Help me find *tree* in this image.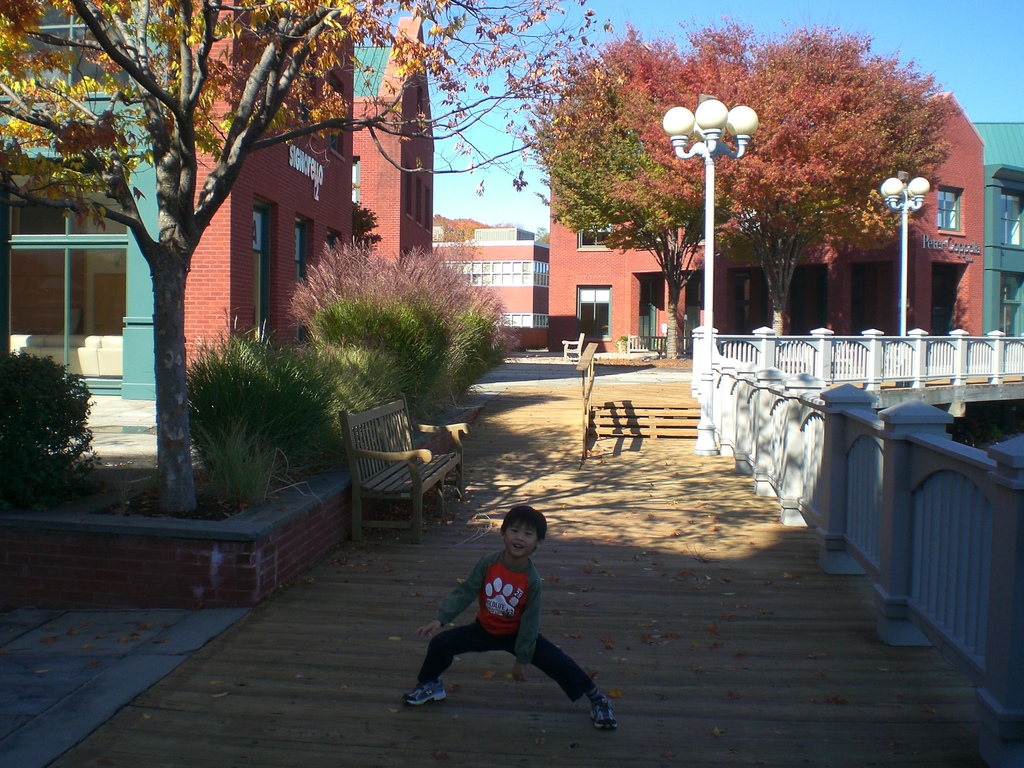
Found it: bbox(510, 29, 778, 337).
